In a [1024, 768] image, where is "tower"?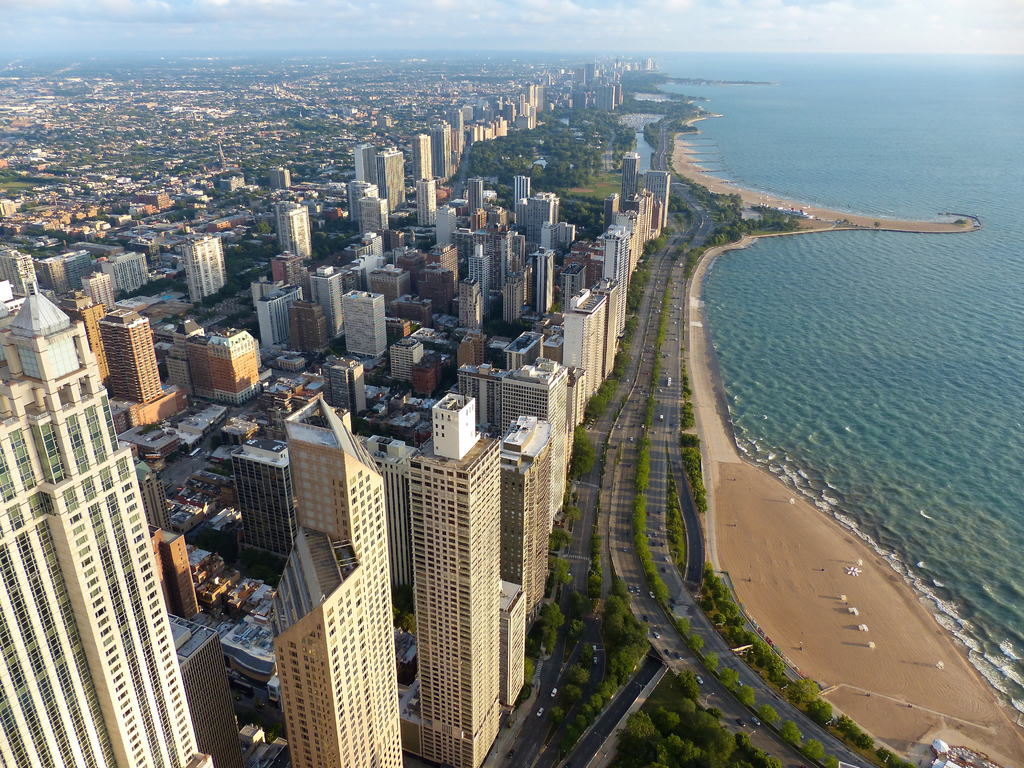
[left=459, top=278, right=486, bottom=328].
